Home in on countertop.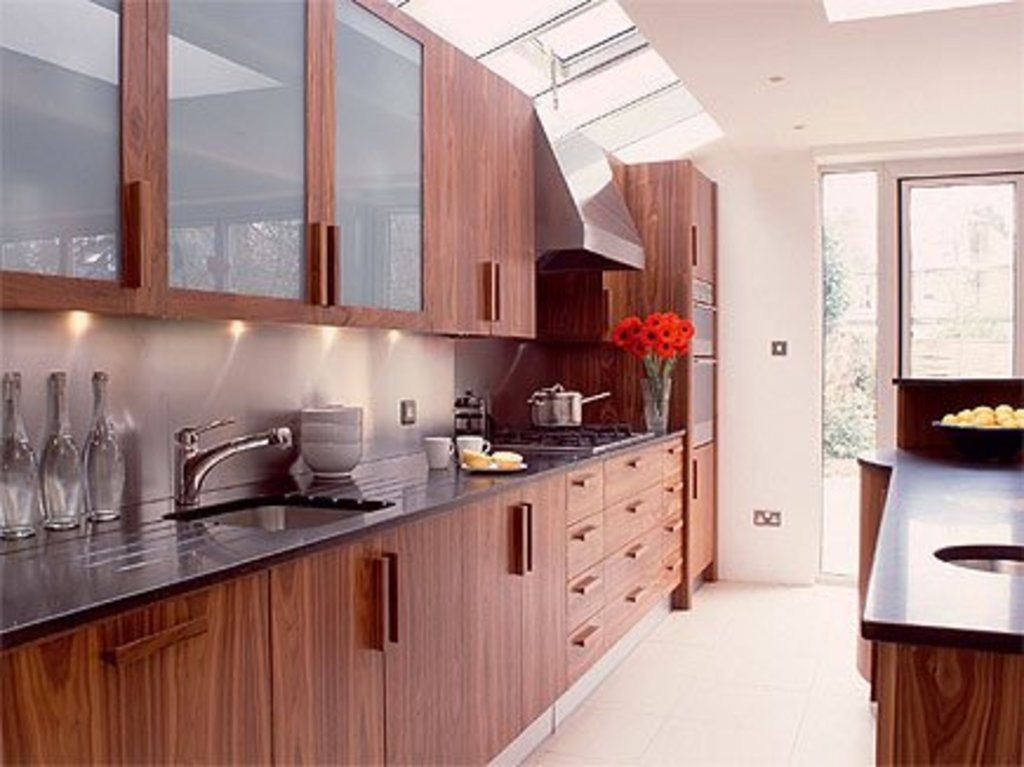
Homed in at BBox(5, 419, 687, 765).
